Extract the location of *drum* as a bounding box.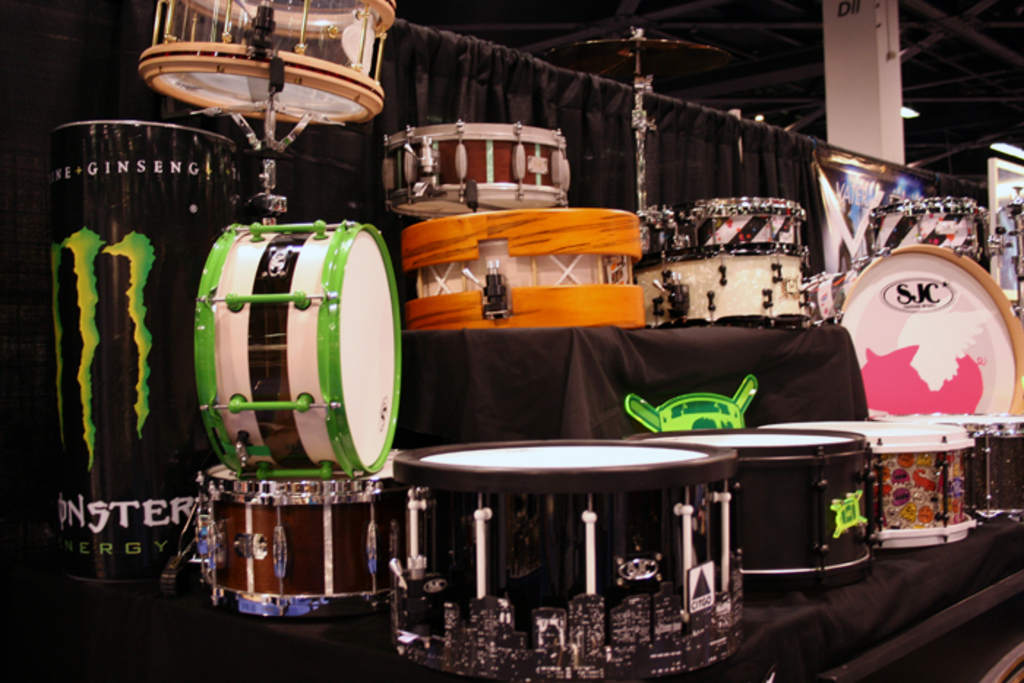
[left=866, top=197, right=986, bottom=263].
